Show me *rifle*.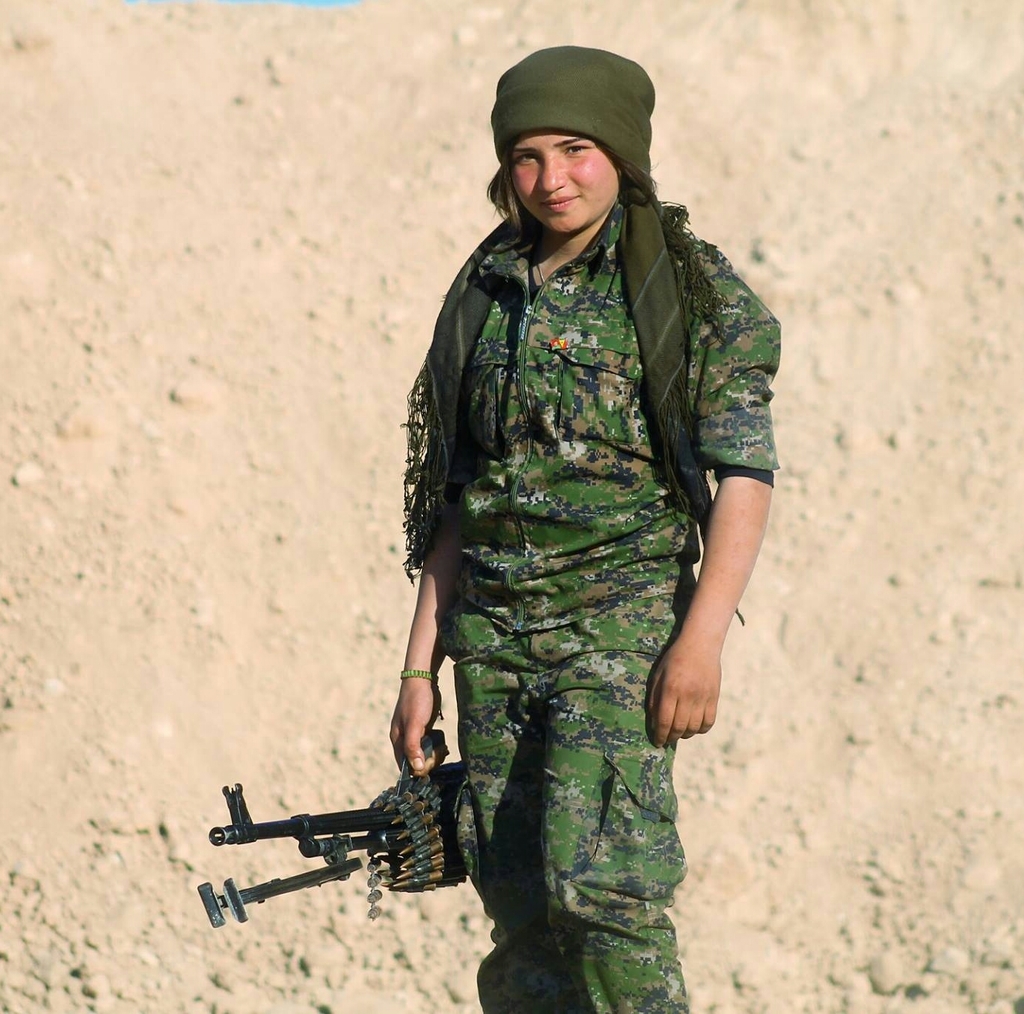
*rifle* is here: 167,768,516,939.
